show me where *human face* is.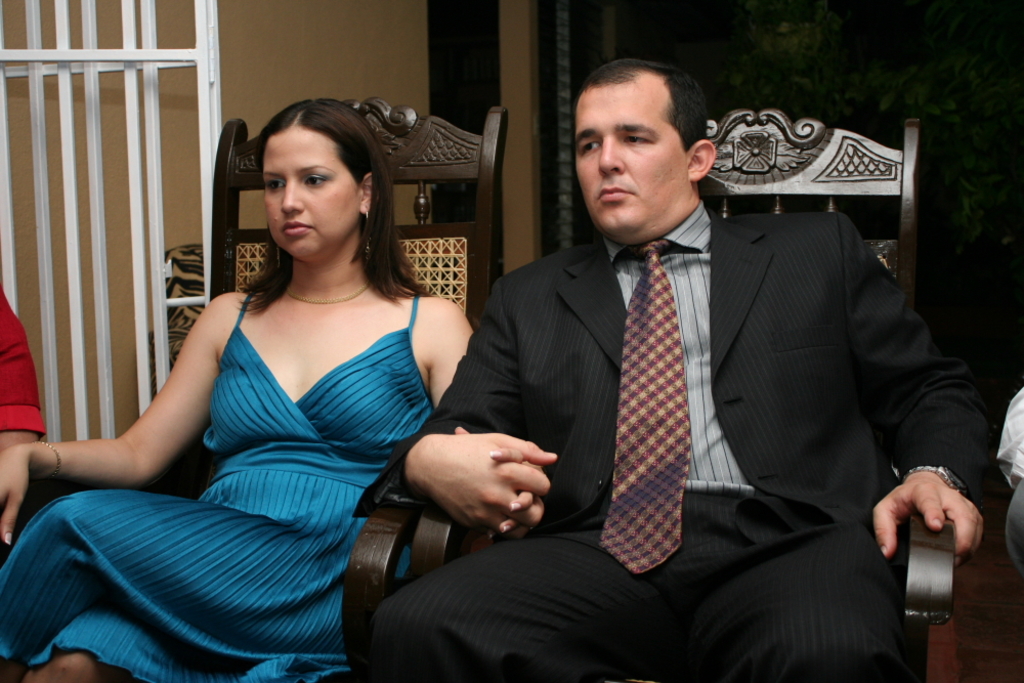
*human face* is at (x1=264, y1=125, x2=355, y2=256).
